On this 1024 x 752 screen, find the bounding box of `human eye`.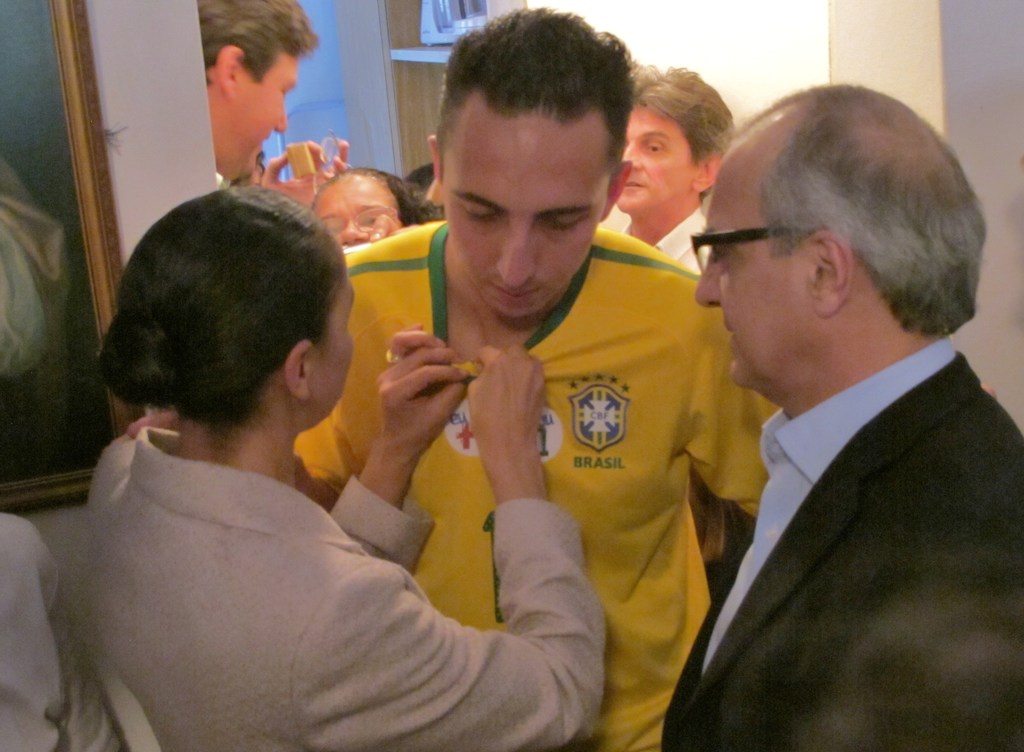
Bounding box: rect(709, 240, 734, 263).
